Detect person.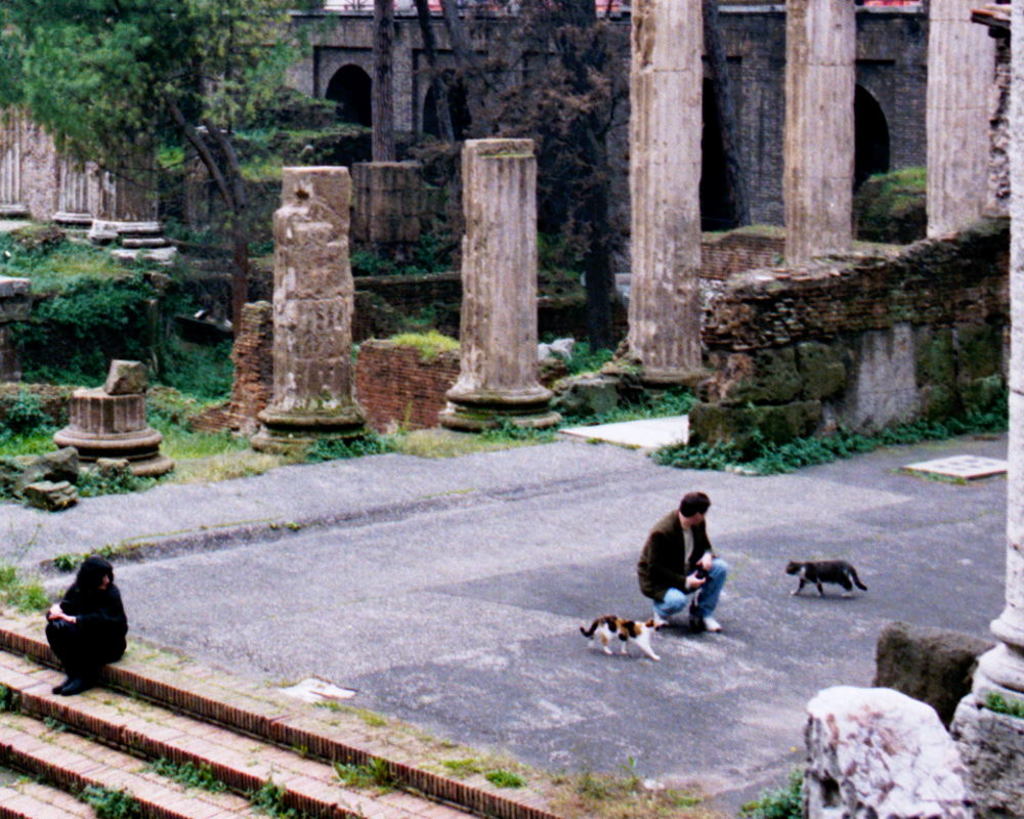
Detected at [left=638, top=487, right=737, bottom=649].
